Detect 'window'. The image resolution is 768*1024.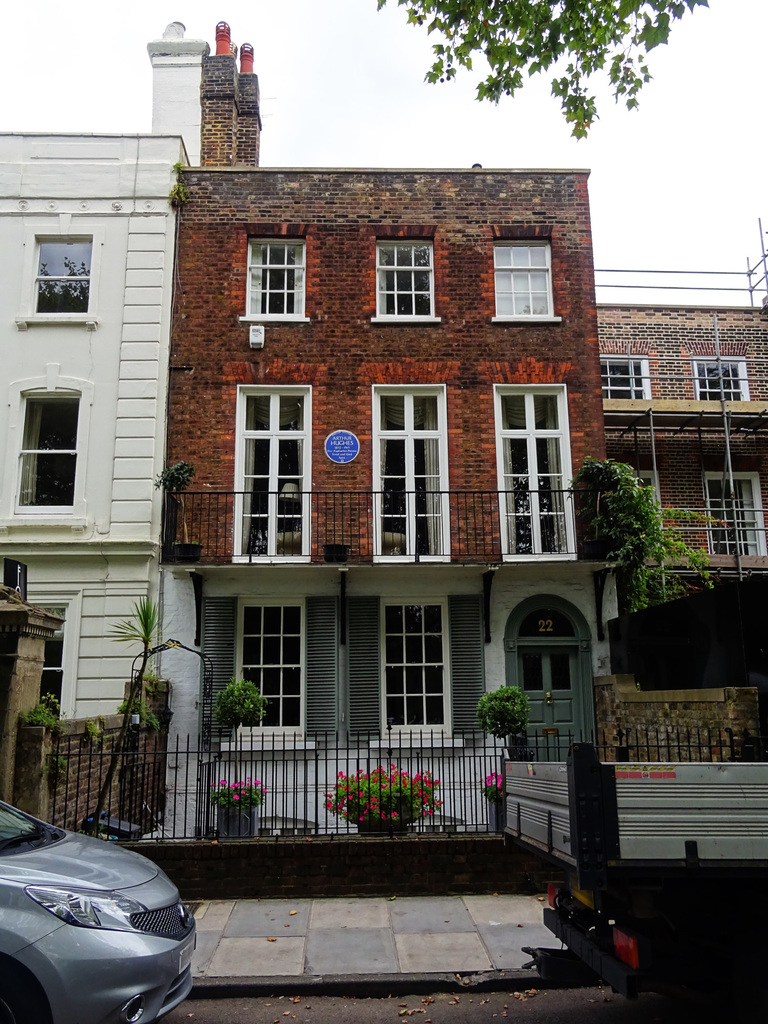
[left=236, top=237, right=307, bottom=321].
